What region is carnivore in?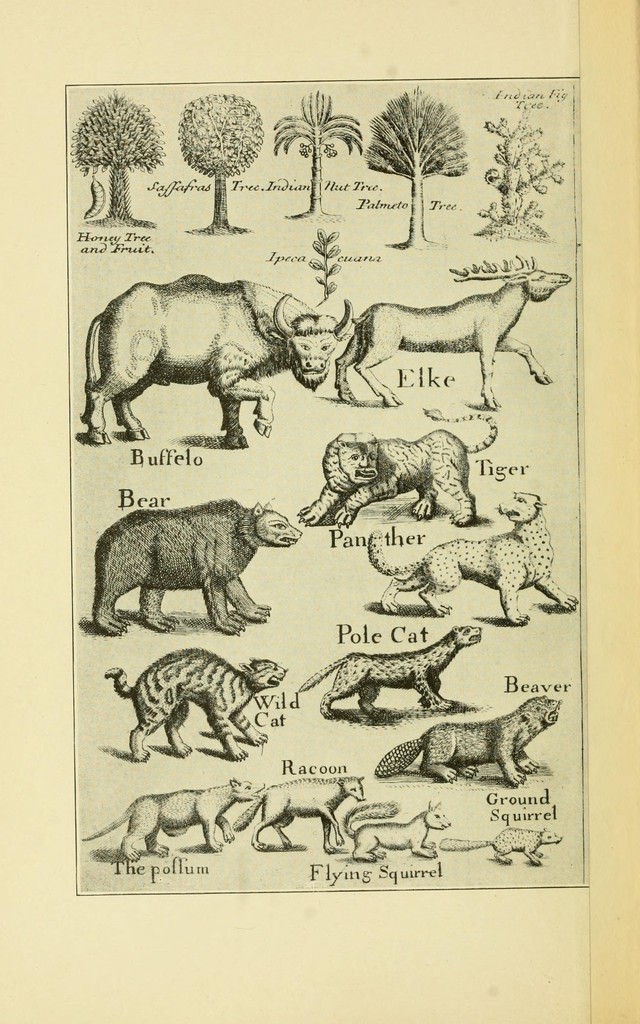
{"x1": 362, "y1": 491, "x2": 579, "y2": 627}.
